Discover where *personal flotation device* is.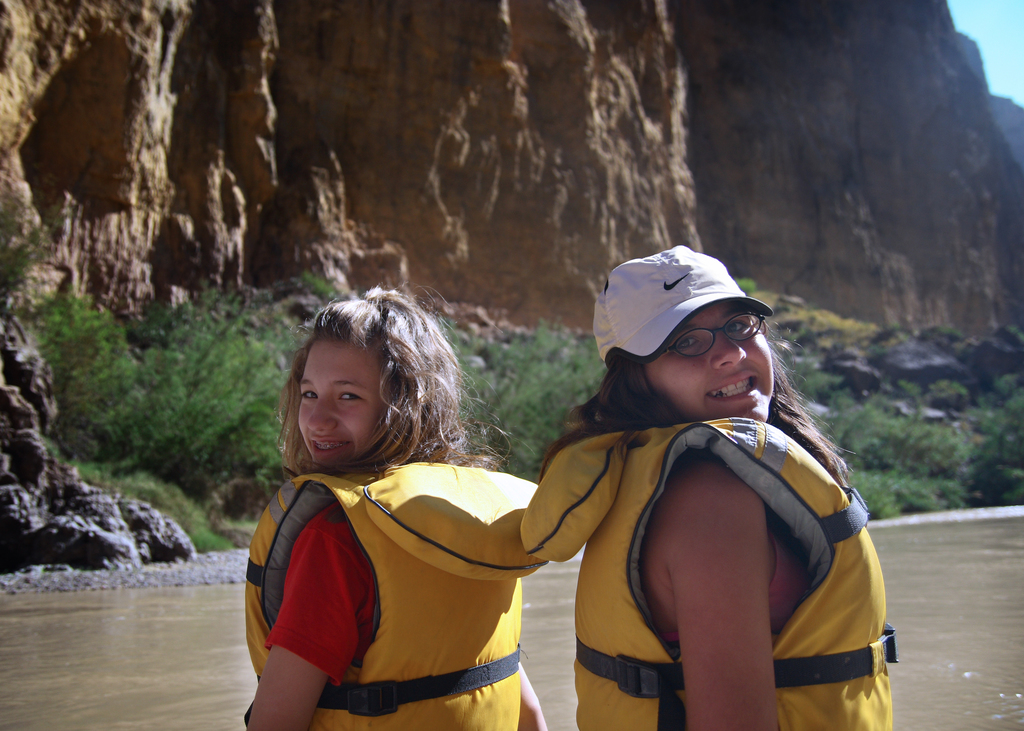
Discovered at (left=519, top=428, right=904, bottom=730).
